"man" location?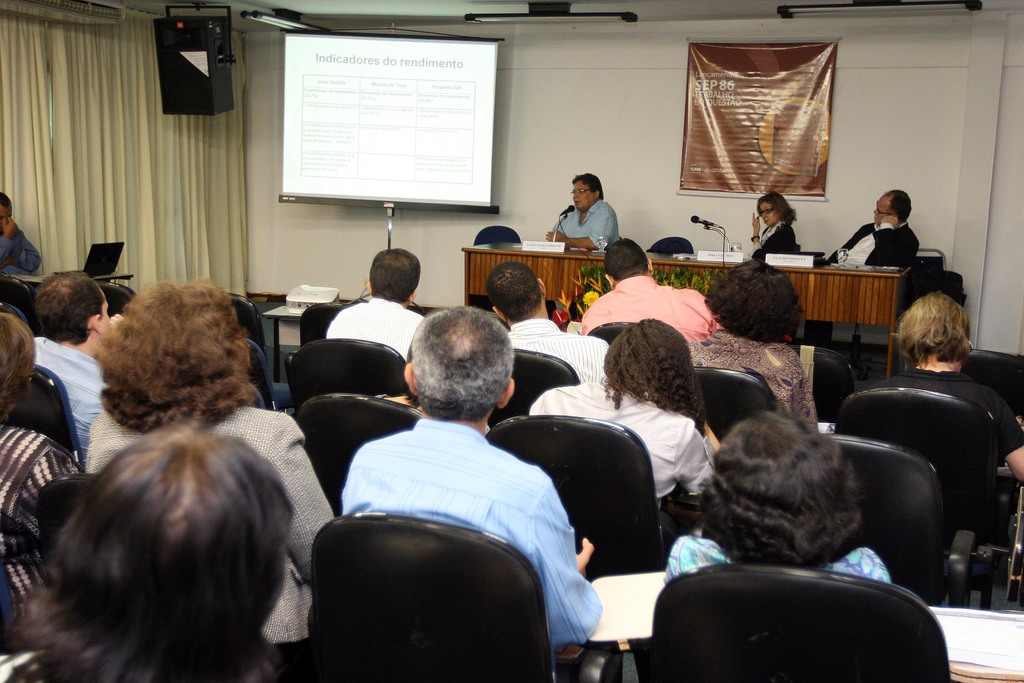
[324, 245, 422, 354]
